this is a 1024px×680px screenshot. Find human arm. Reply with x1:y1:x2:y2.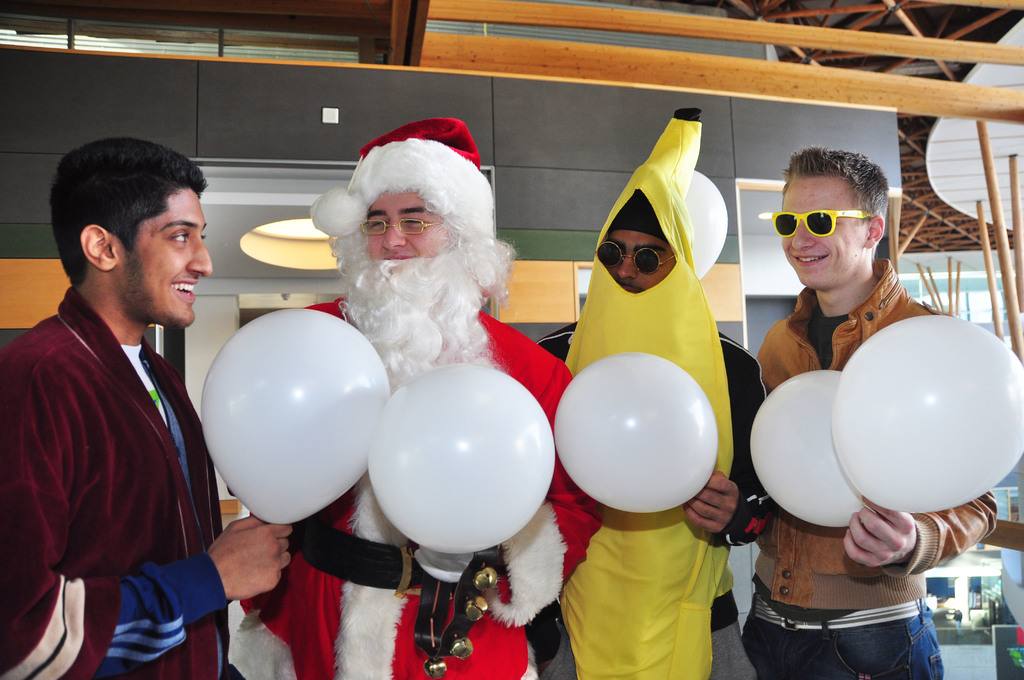
0:346:292:679.
